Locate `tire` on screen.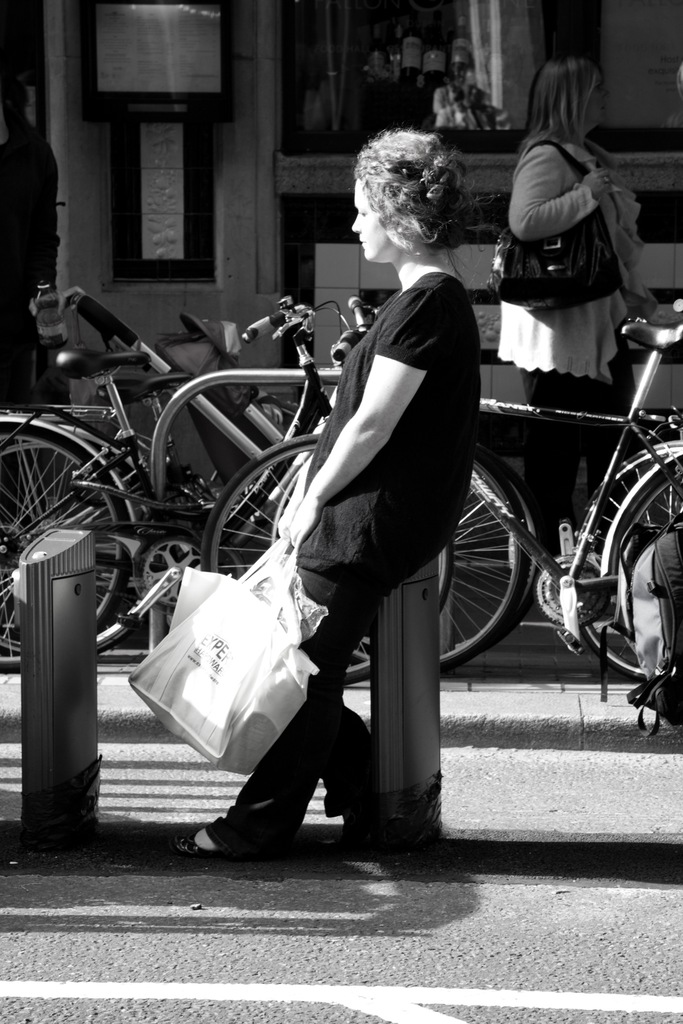
On screen at <bbox>583, 449, 682, 681</bbox>.
